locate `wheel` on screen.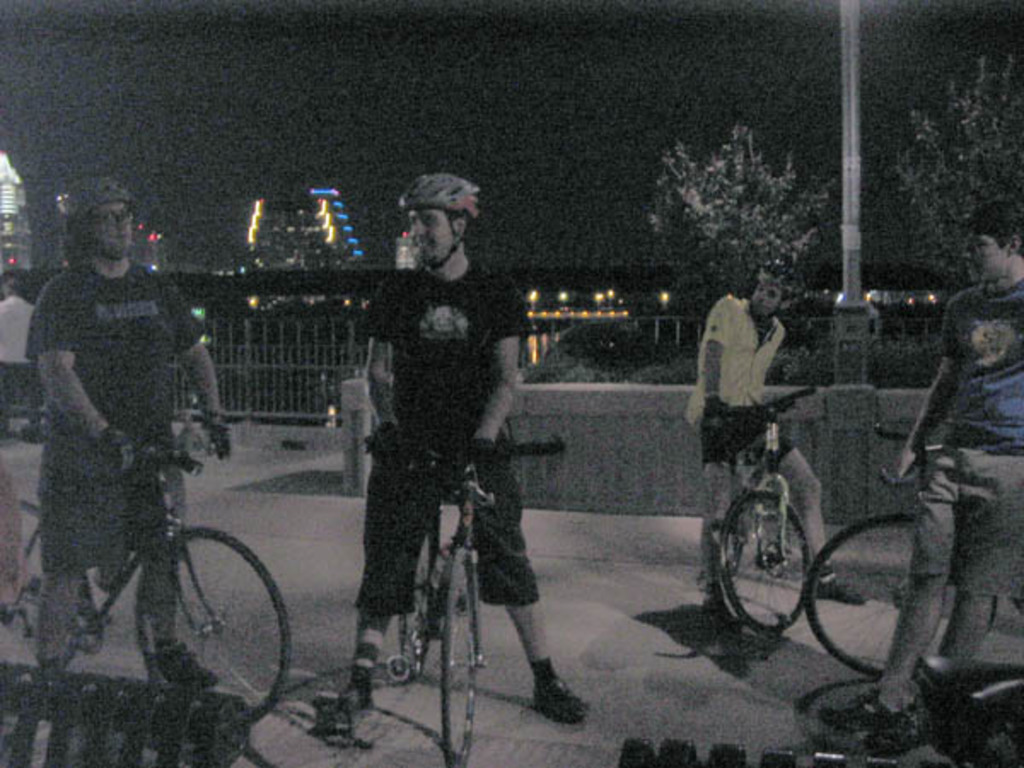
On screen at box=[5, 495, 85, 676].
